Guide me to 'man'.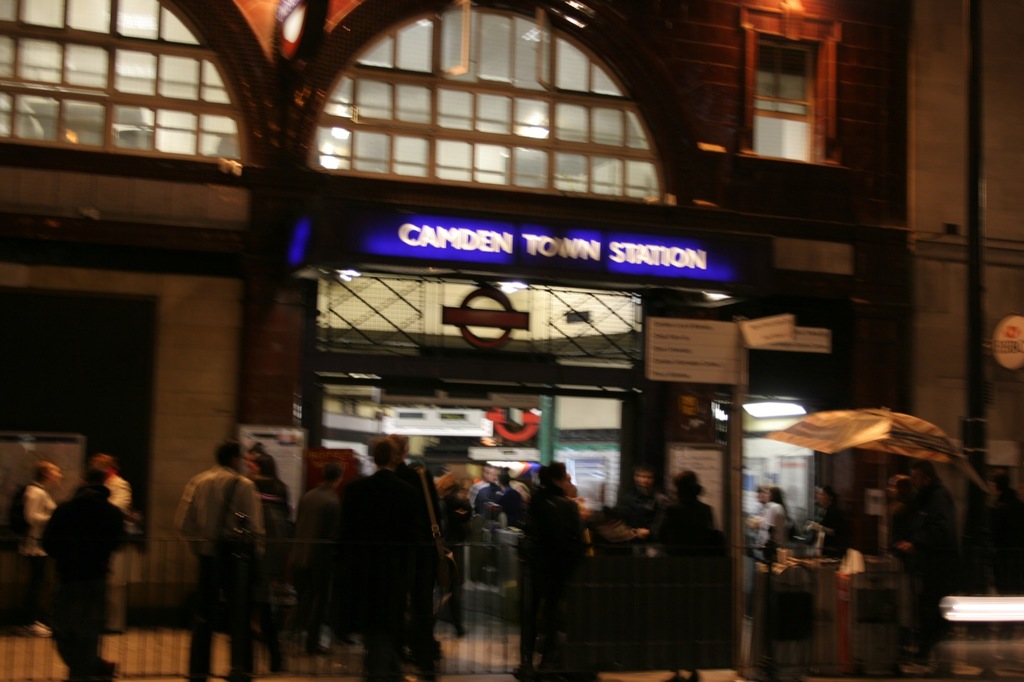
Guidance: bbox=[326, 436, 447, 662].
